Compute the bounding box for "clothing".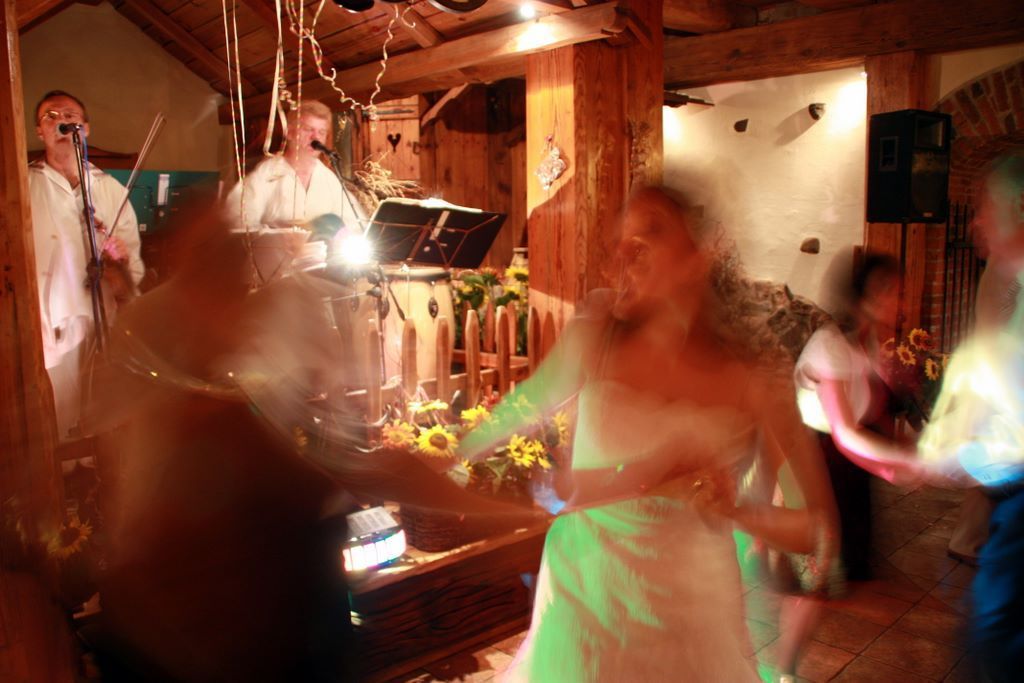
(left=455, top=287, right=774, bottom=682).
